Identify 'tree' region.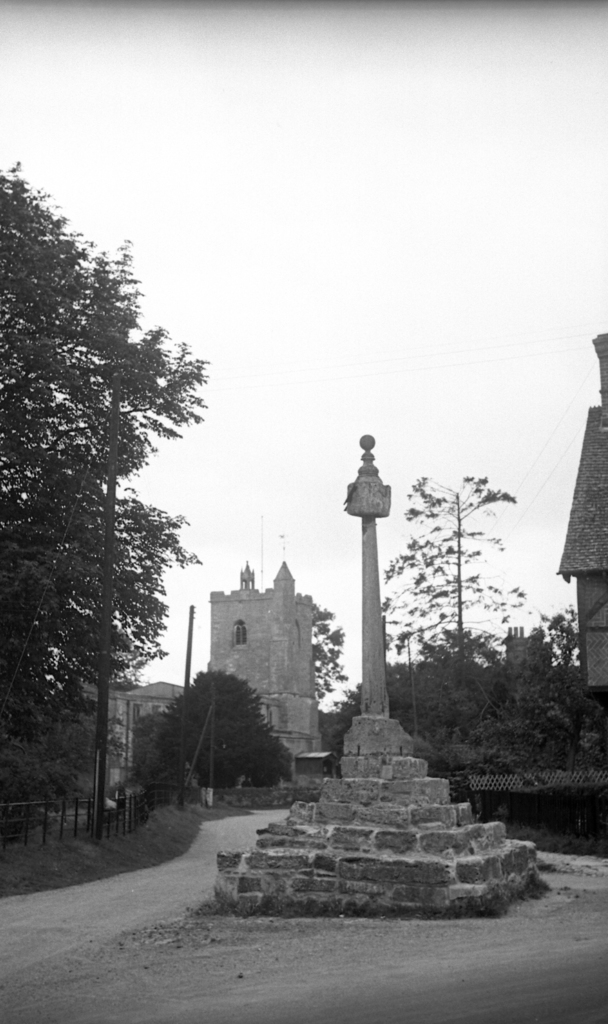
Region: <bbox>13, 156, 208, 833</bbox>.
